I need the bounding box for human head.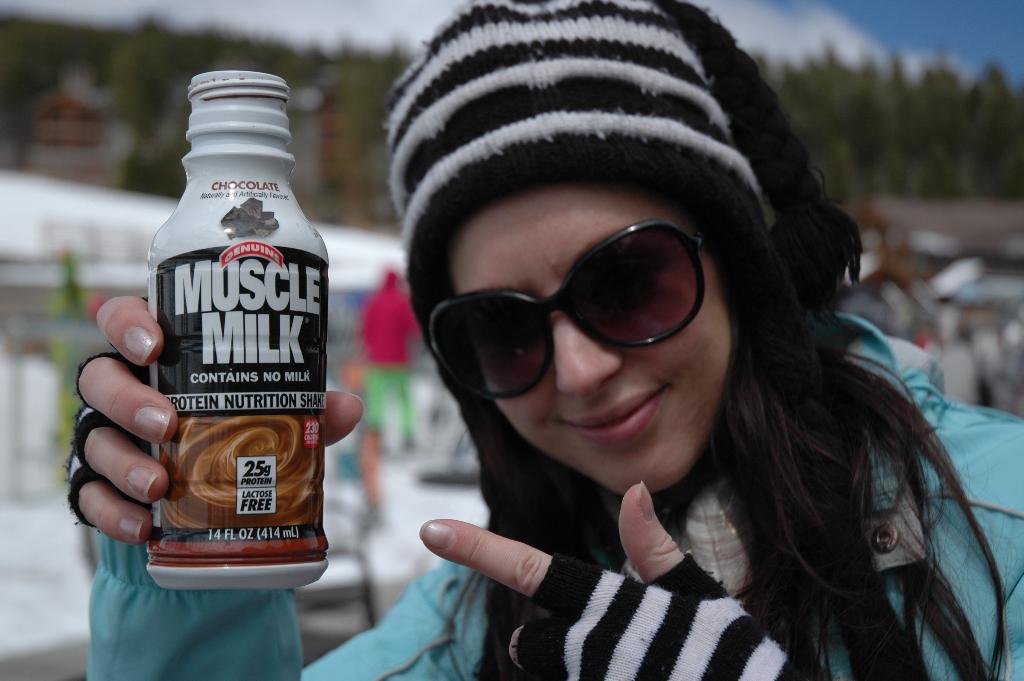
Here it is: {"x1": 440, "y1": 158, "x2": 734, "y2": 493}.
